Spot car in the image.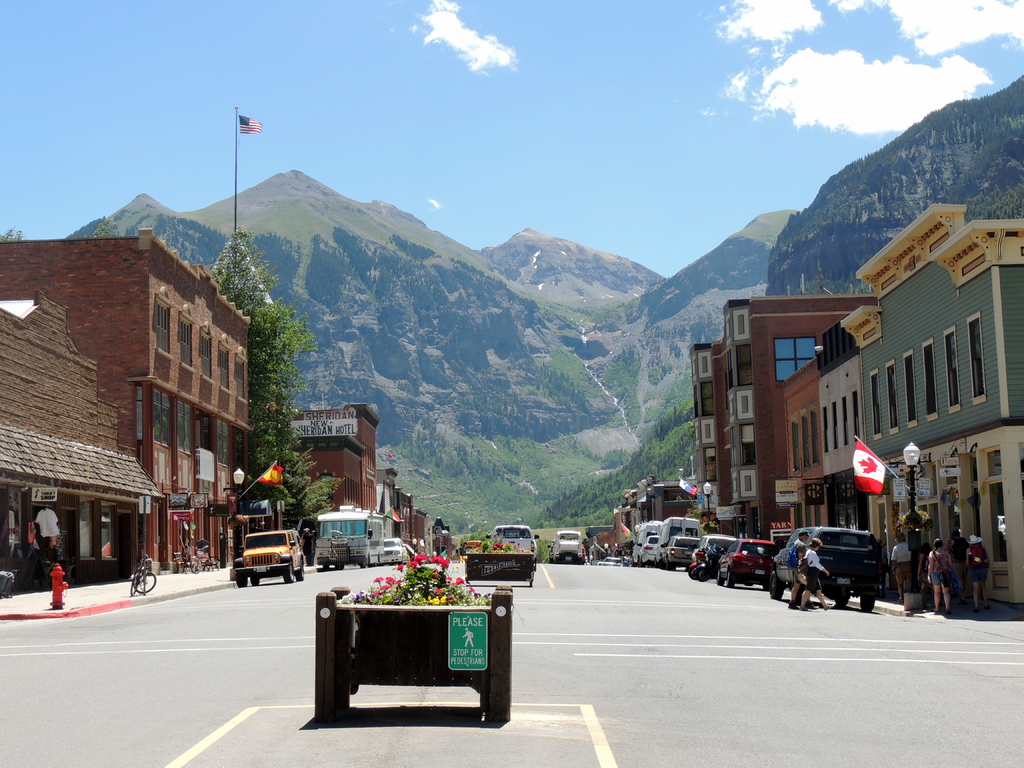
car found at x1=582 y1=542 x2=587 y2=564.
